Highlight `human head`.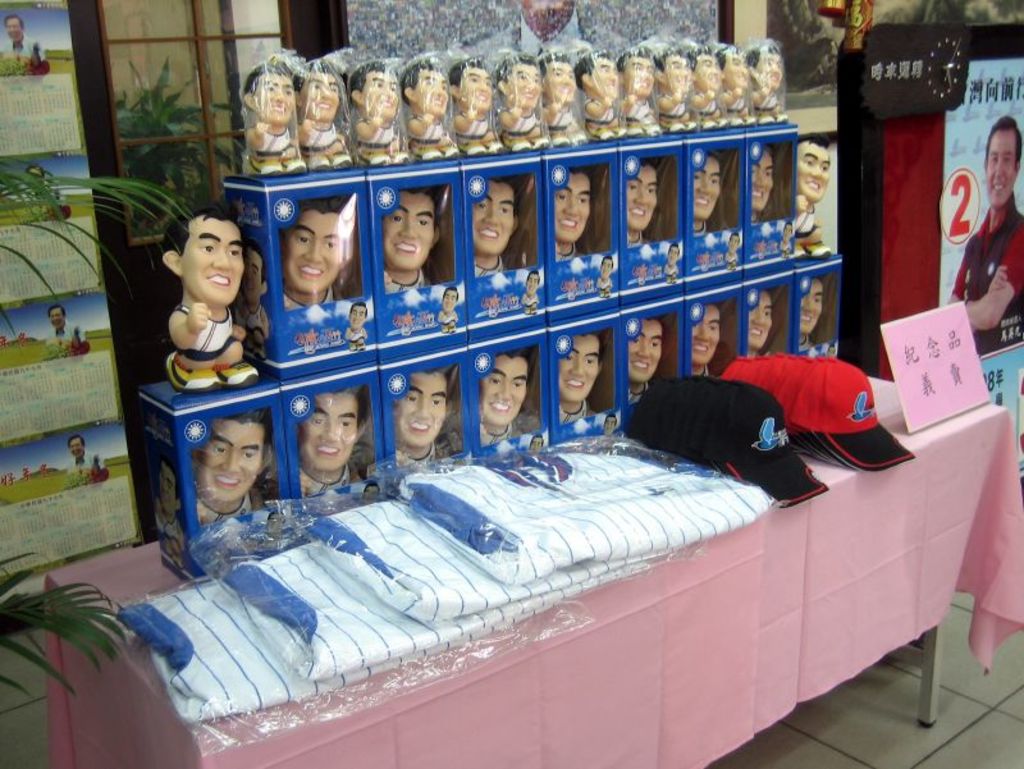
Highlighted region: l=529, t=432, r=545, b=450.
